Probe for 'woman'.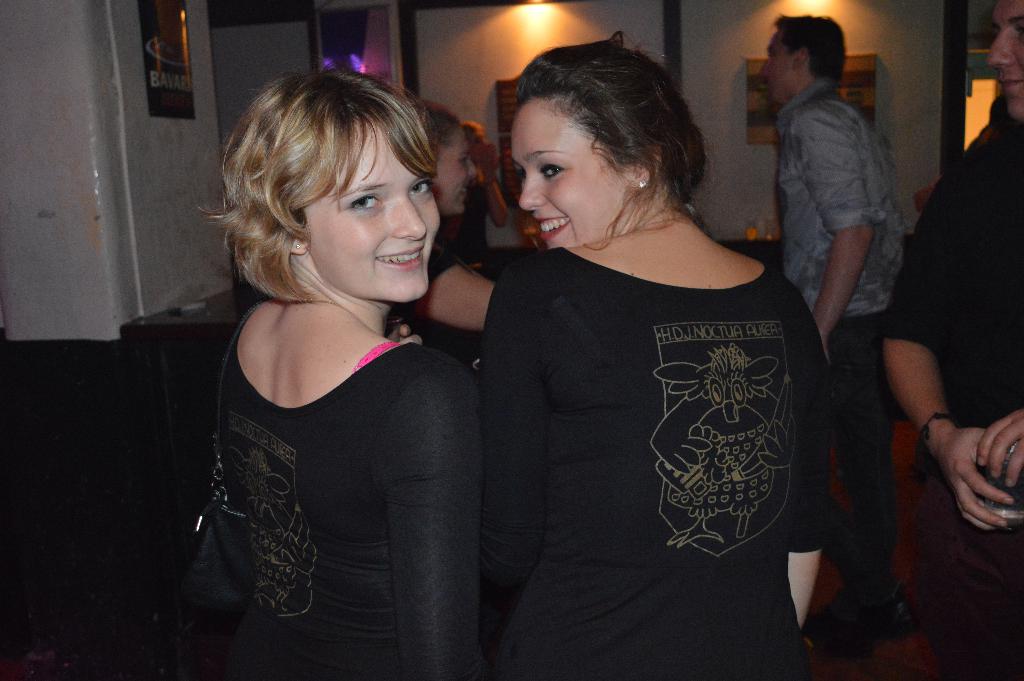
Probe result: [x1=383, y1=96, x2=500, y2=372].
